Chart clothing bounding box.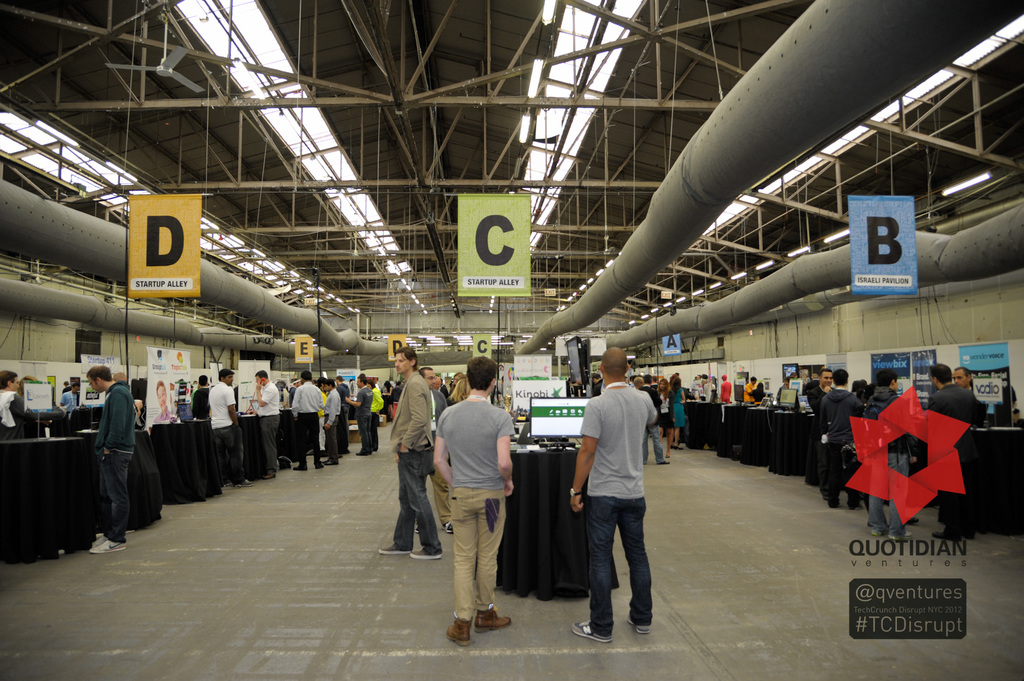
Charted: left=860, top=386, right=918, bottom=540.
